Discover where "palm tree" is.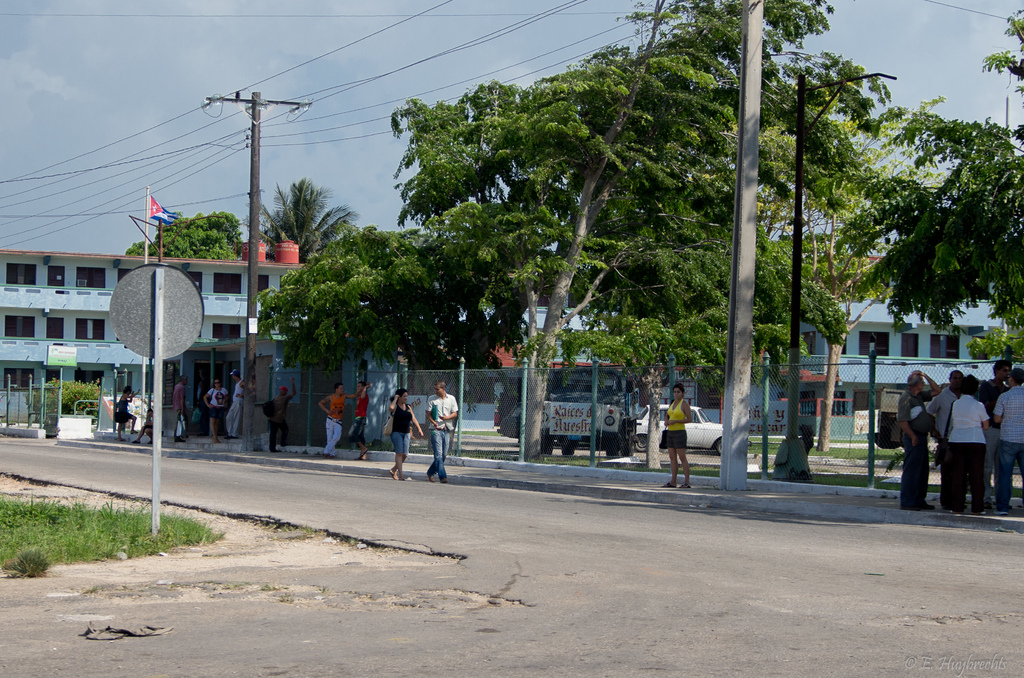
Discovered at <bbox>406, 187, 609, 332</bbox>.
